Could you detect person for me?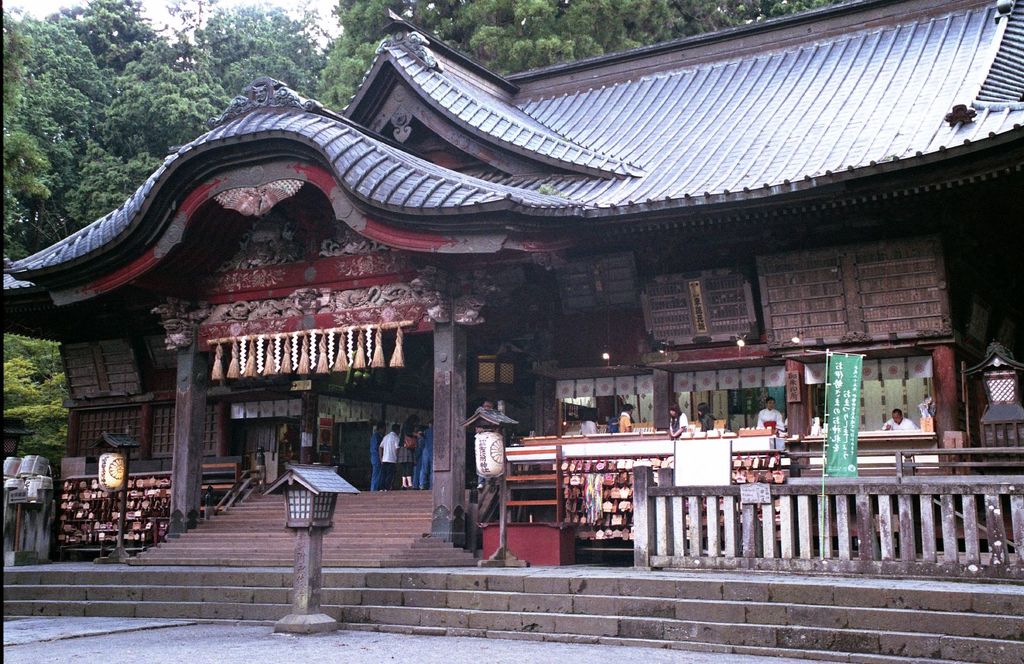
Detection result: {"x1": 398, "y1": 413, "x2": 419, "y2": 492}.
